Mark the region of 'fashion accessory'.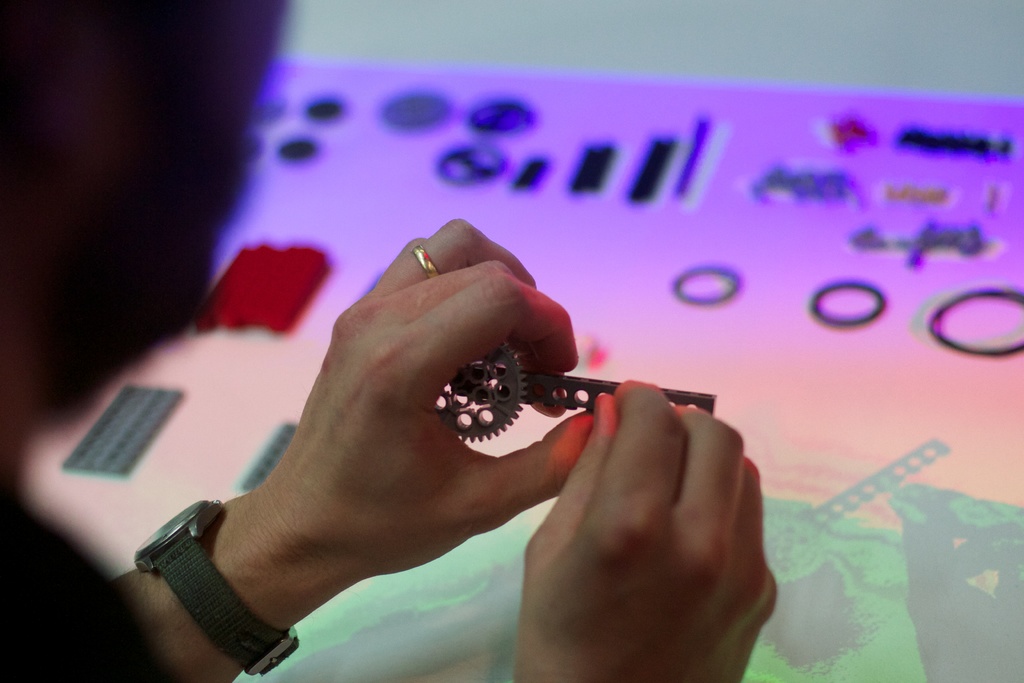
Region: 410:239:445:271.
